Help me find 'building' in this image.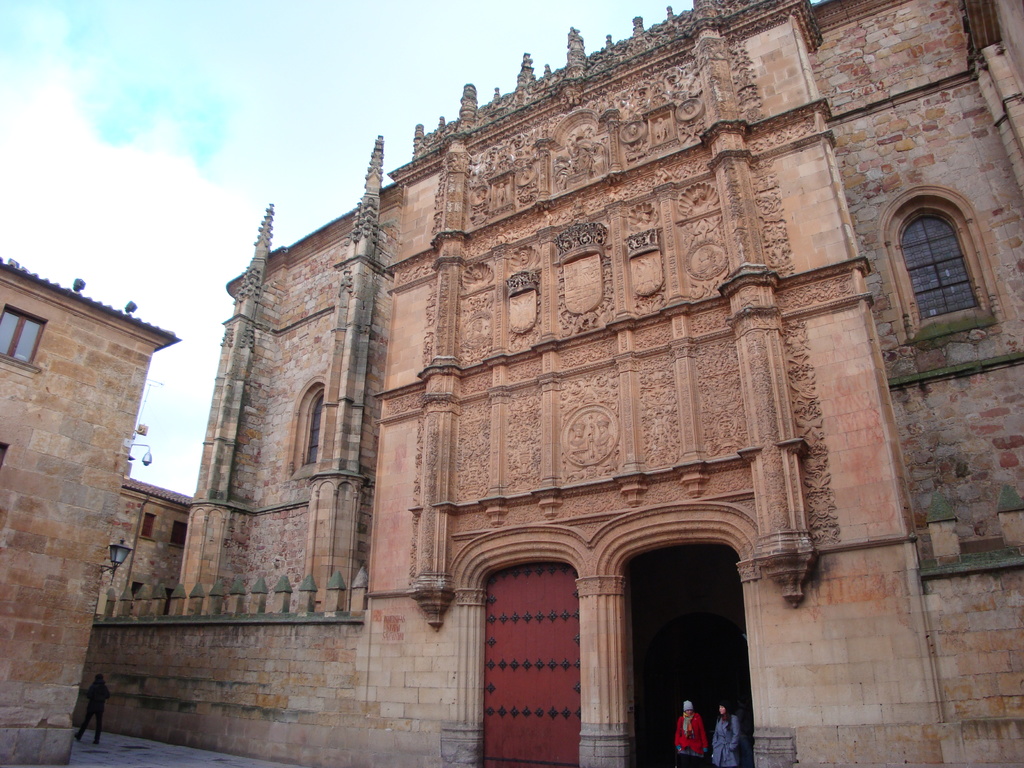
Found it: (left=0, top=0, right=1023, bottom=767).
